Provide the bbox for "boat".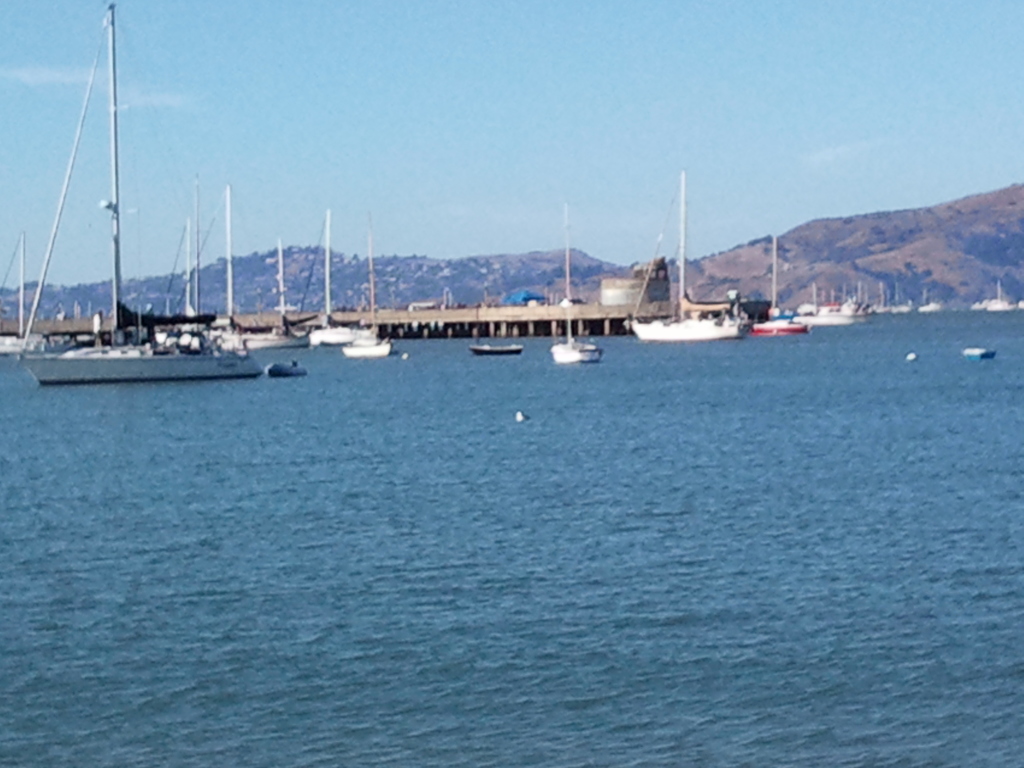
rect(472, 342, 527, 359).
